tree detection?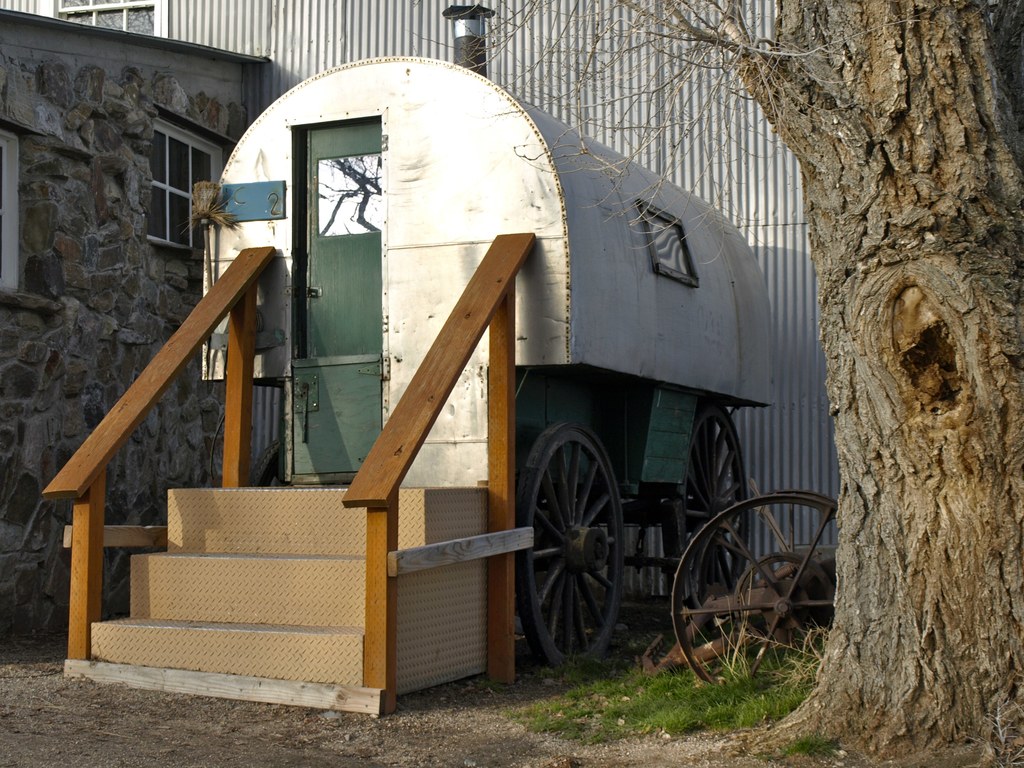
bbox=[429, 0, 1008, 767]
